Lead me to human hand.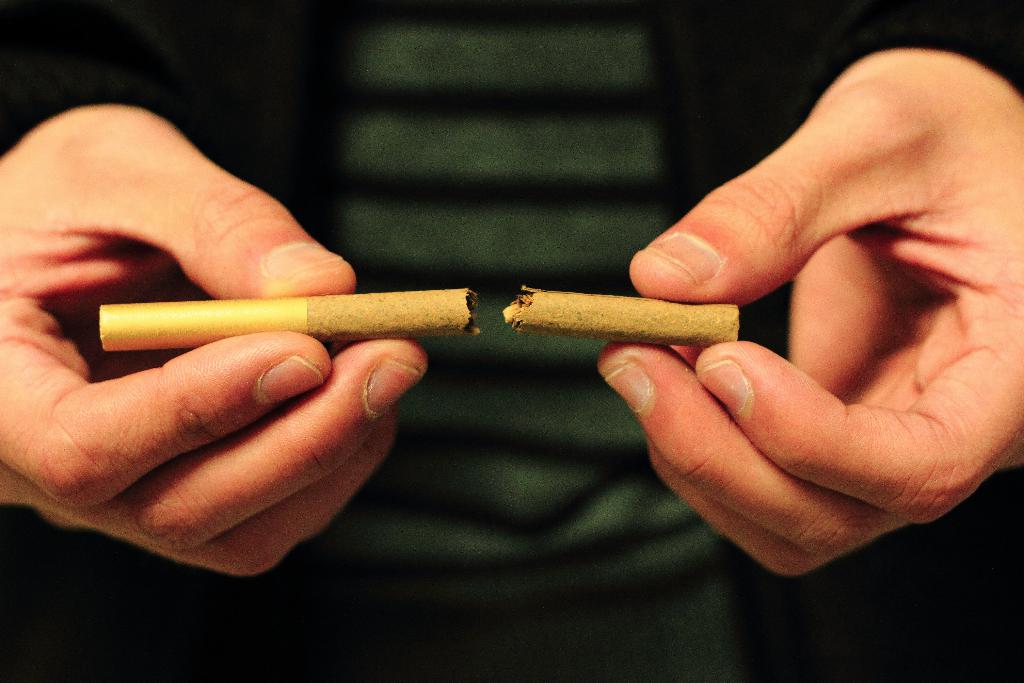
Lead to x1=0 y1=99 x2=430 y2=582.
